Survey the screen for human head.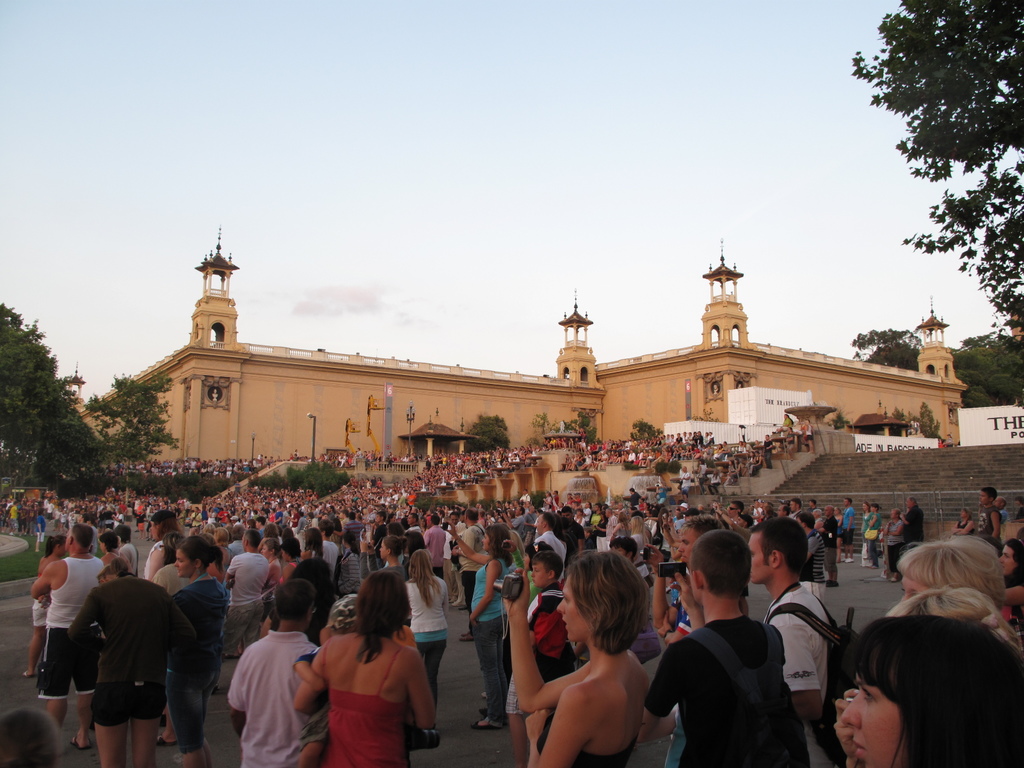
Survey found: left=828, top=609, right=1005, bottom=762.
